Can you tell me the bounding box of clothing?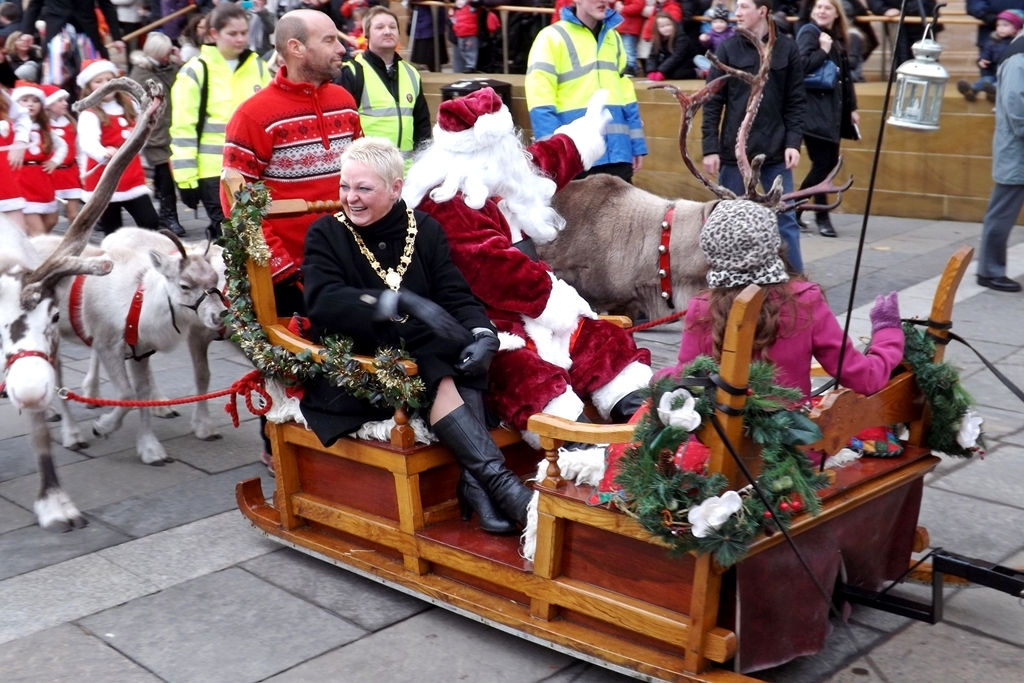
795:19:851:217.
